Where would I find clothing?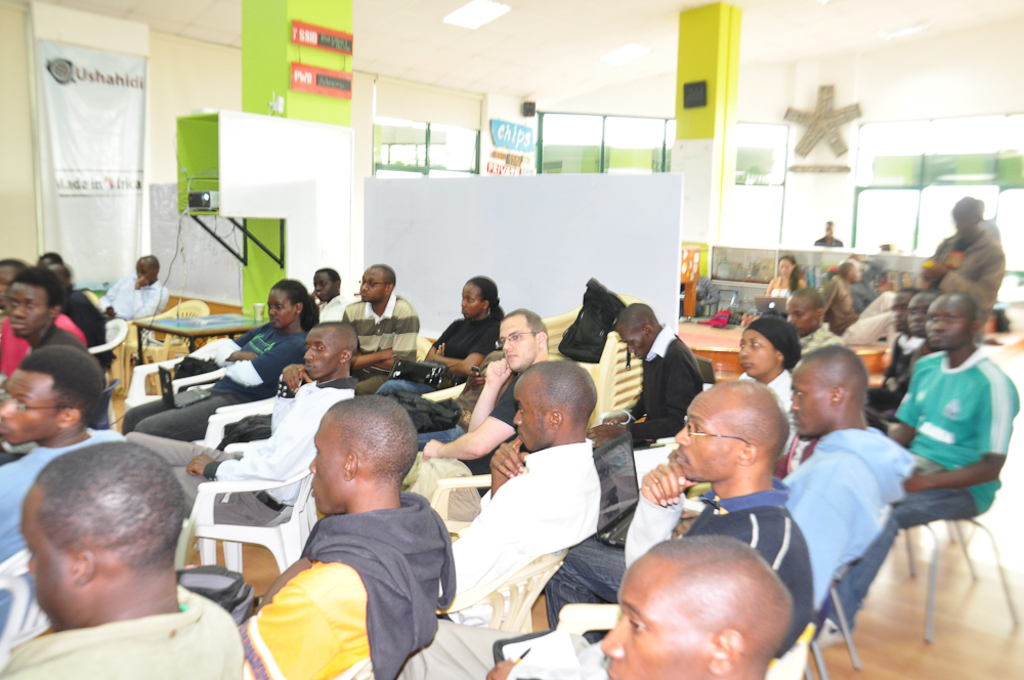
At <box>3,425,124,576</box>.
